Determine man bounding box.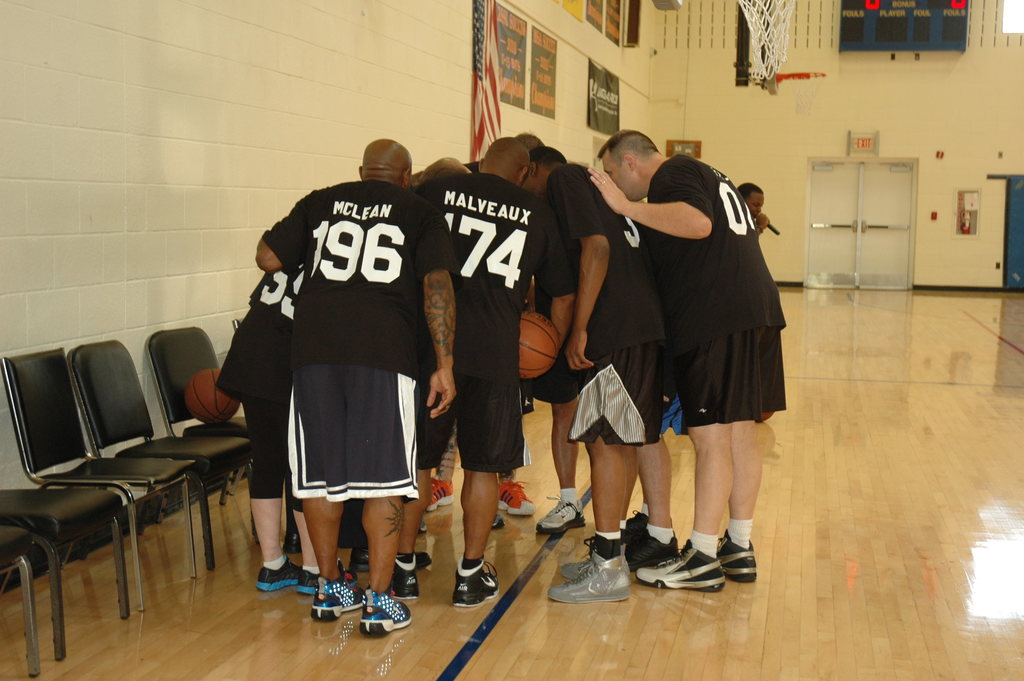
Determined: box=[390, 133, 574, 607].
